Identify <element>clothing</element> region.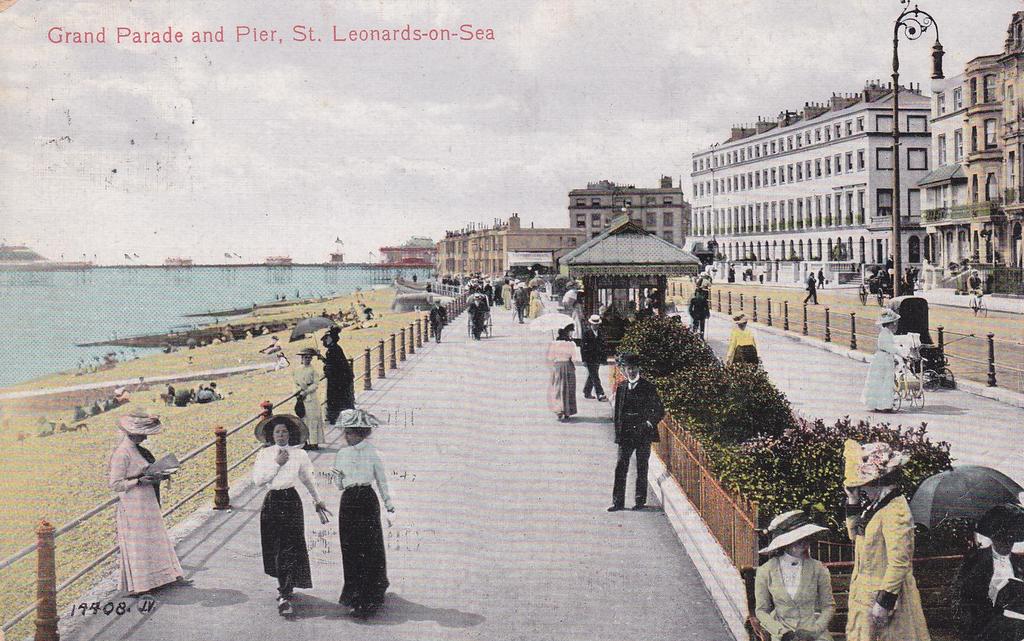
Region: region(541, 336, 579, 416).
